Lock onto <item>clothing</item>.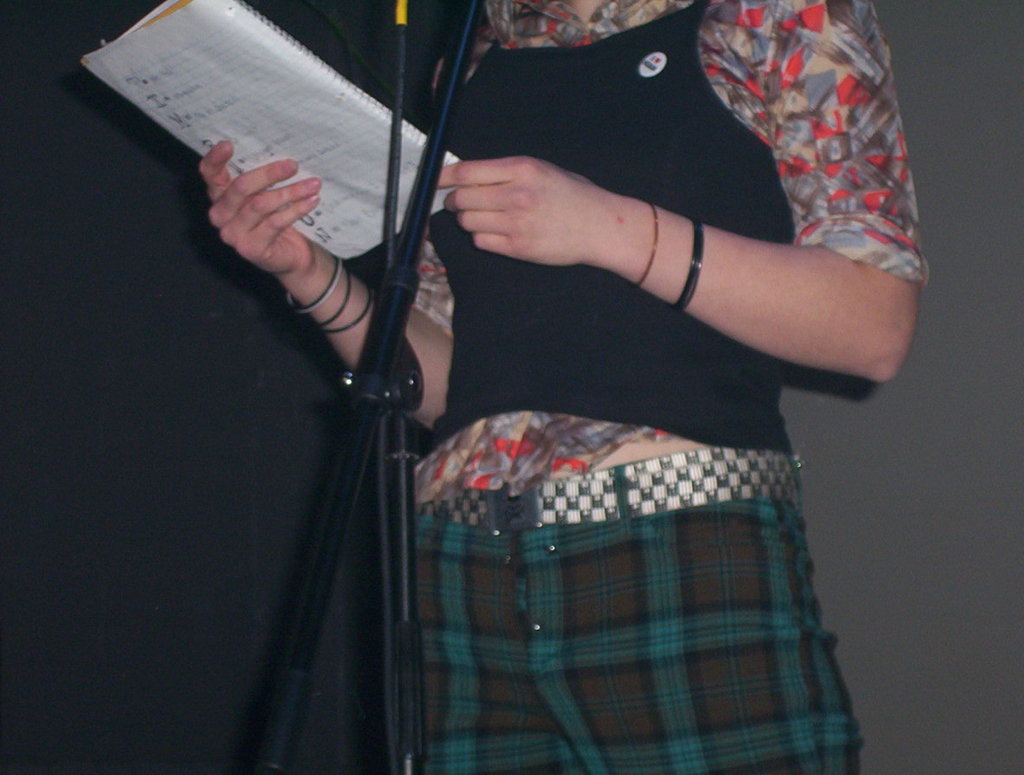
Locked: 241:11:942:385.
